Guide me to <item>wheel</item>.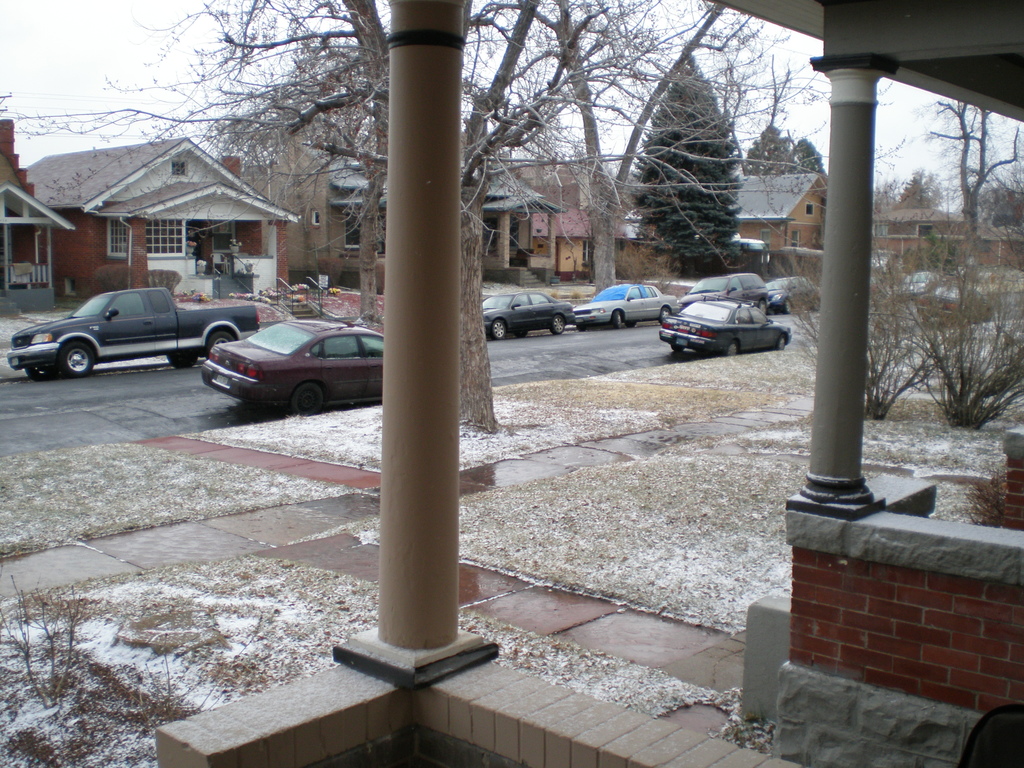
Guidance: select_region(62, 341, 94, 376).
